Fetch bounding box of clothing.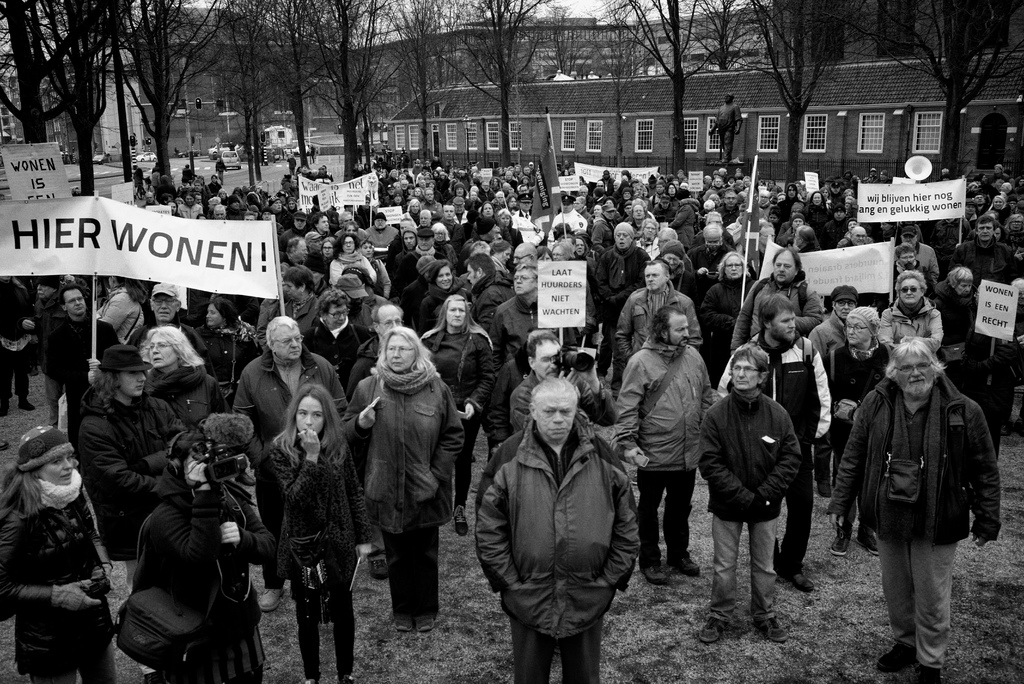
Bbox: region(688, 239, 742, 280).
